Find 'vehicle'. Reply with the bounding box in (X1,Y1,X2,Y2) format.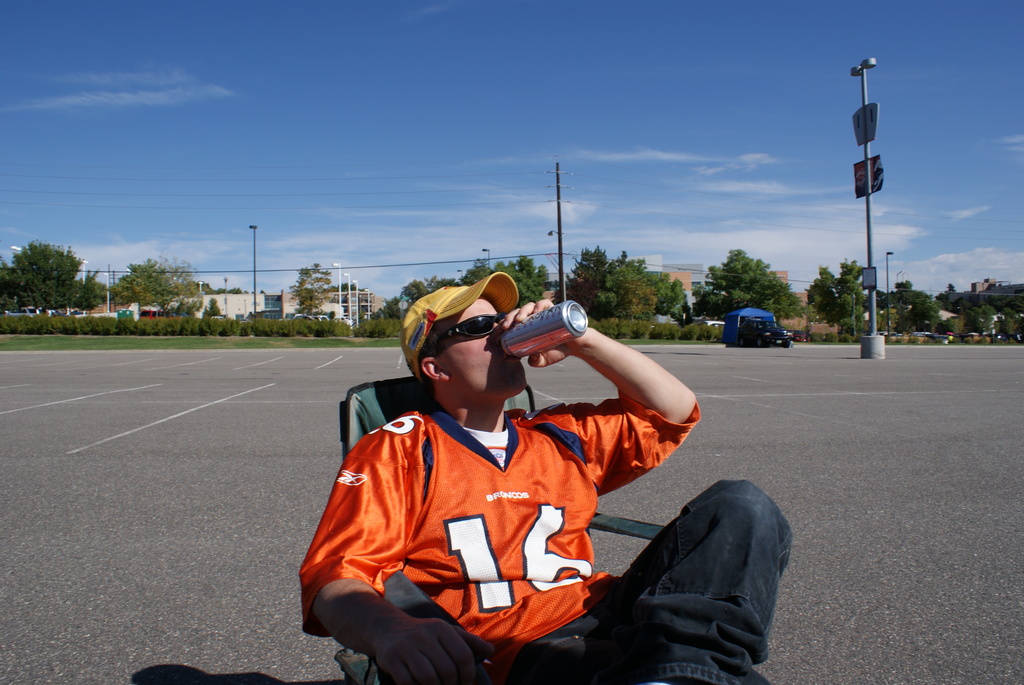
(289,308,332,326).
